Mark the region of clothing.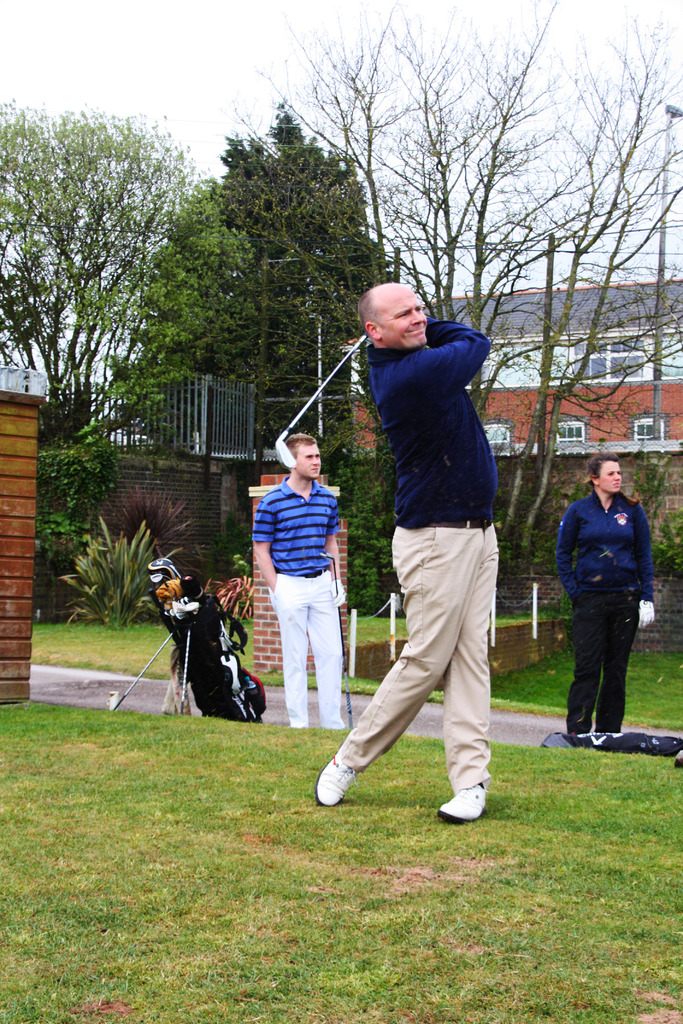
Region: [252,476,340,575].
